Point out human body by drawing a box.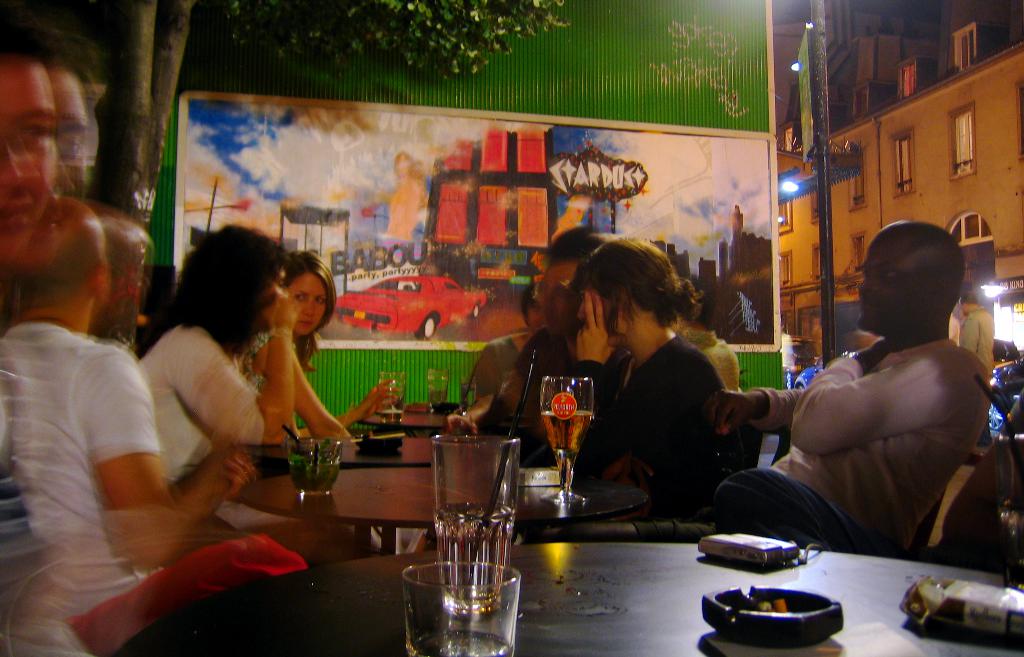
Rect(139, 223, 294, 542).
